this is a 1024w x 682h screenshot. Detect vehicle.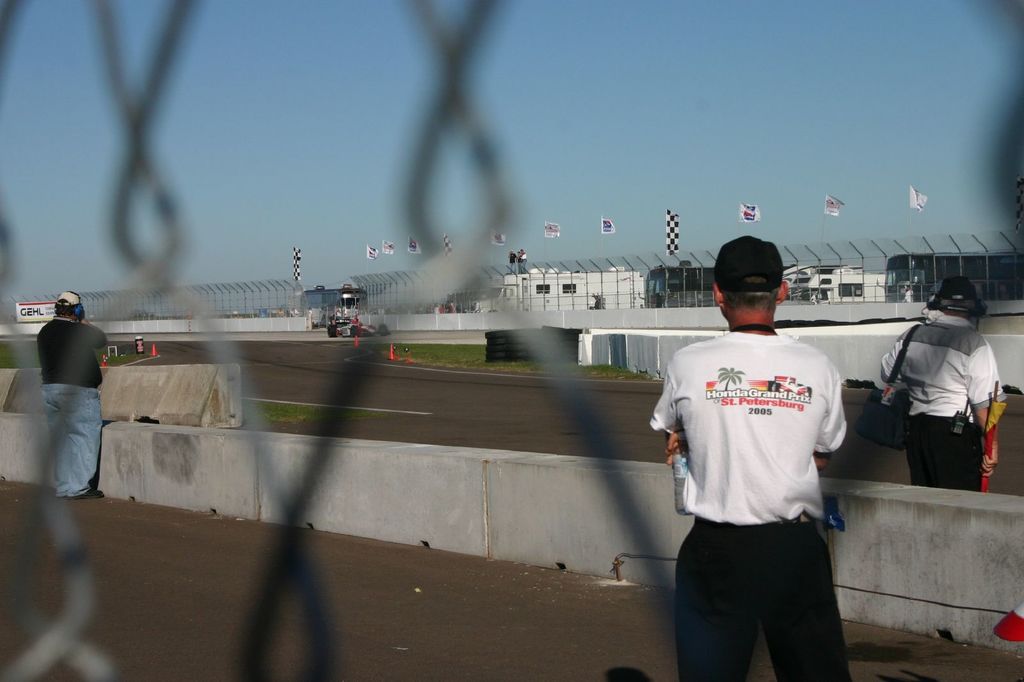
locate(317, 289, 367, 345).
